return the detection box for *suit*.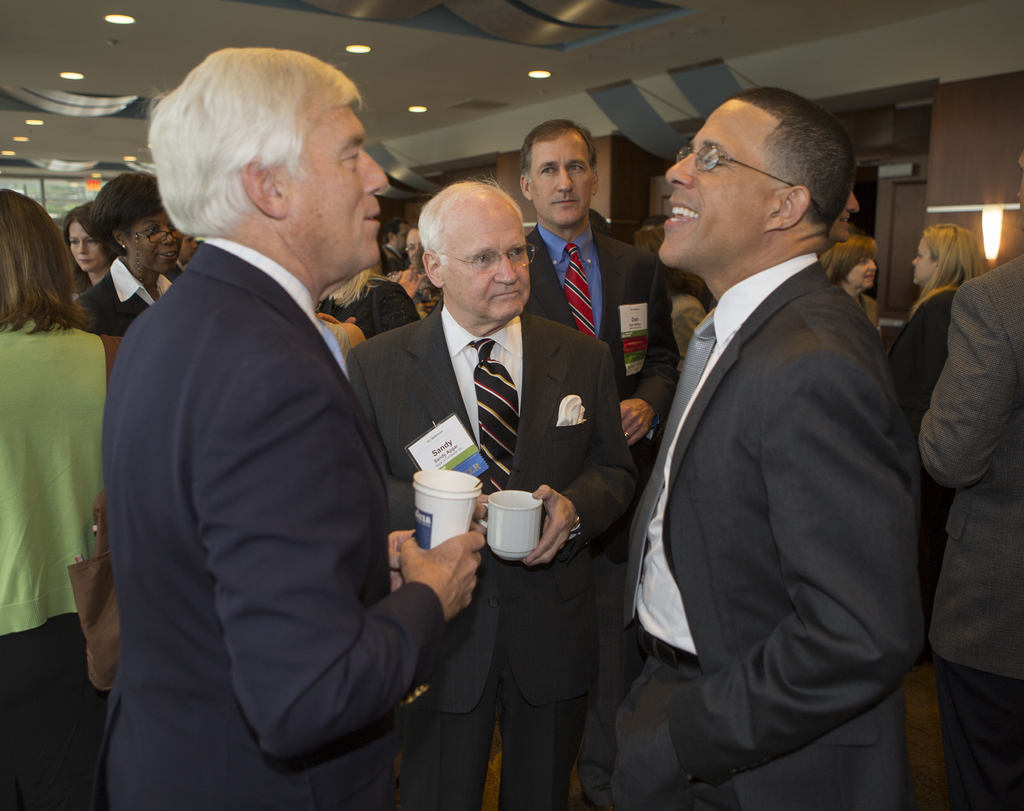
bbox(385, 243, 411, 274).
